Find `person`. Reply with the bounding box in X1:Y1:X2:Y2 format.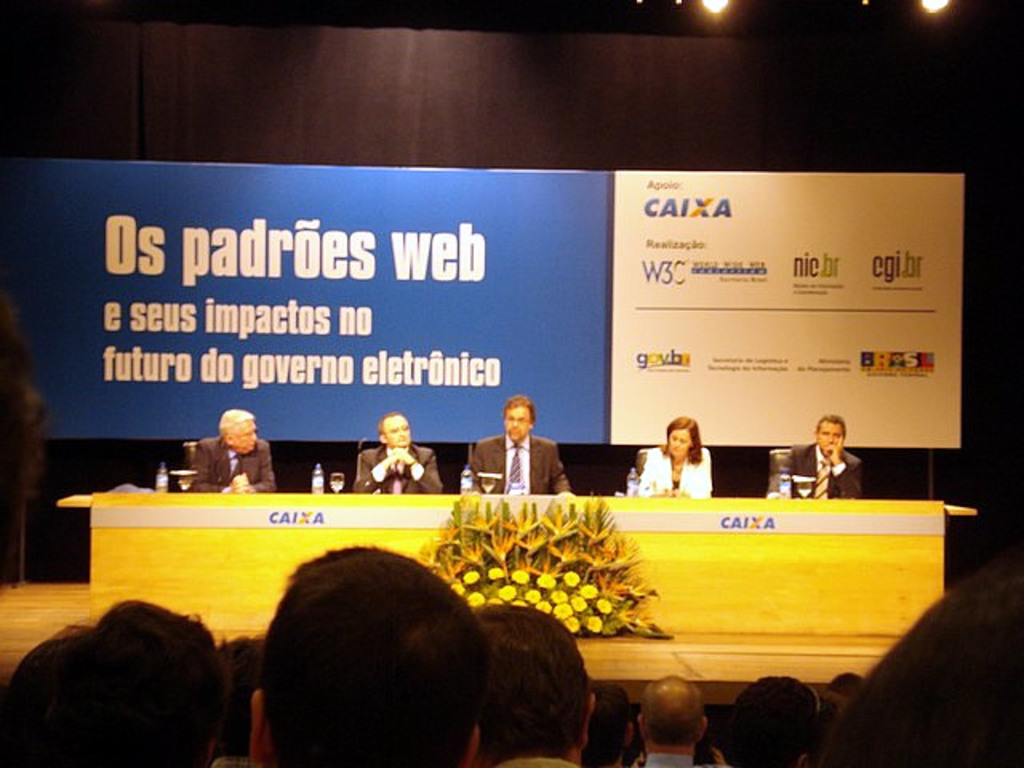
787:414:861:496.
